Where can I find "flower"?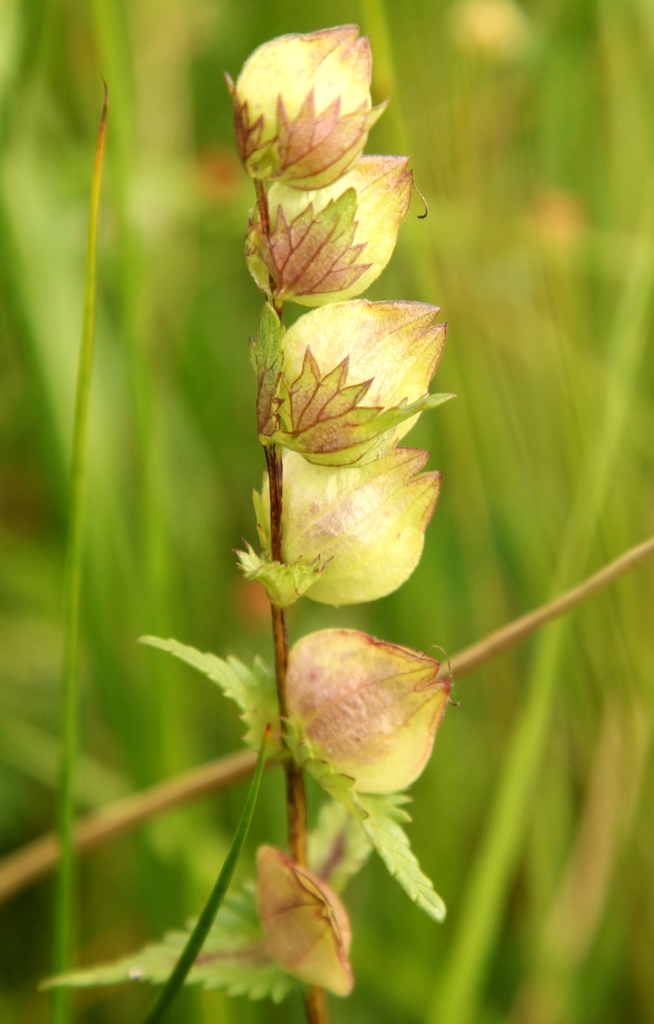
You can find it at detection(288, 627, 445, 796).
